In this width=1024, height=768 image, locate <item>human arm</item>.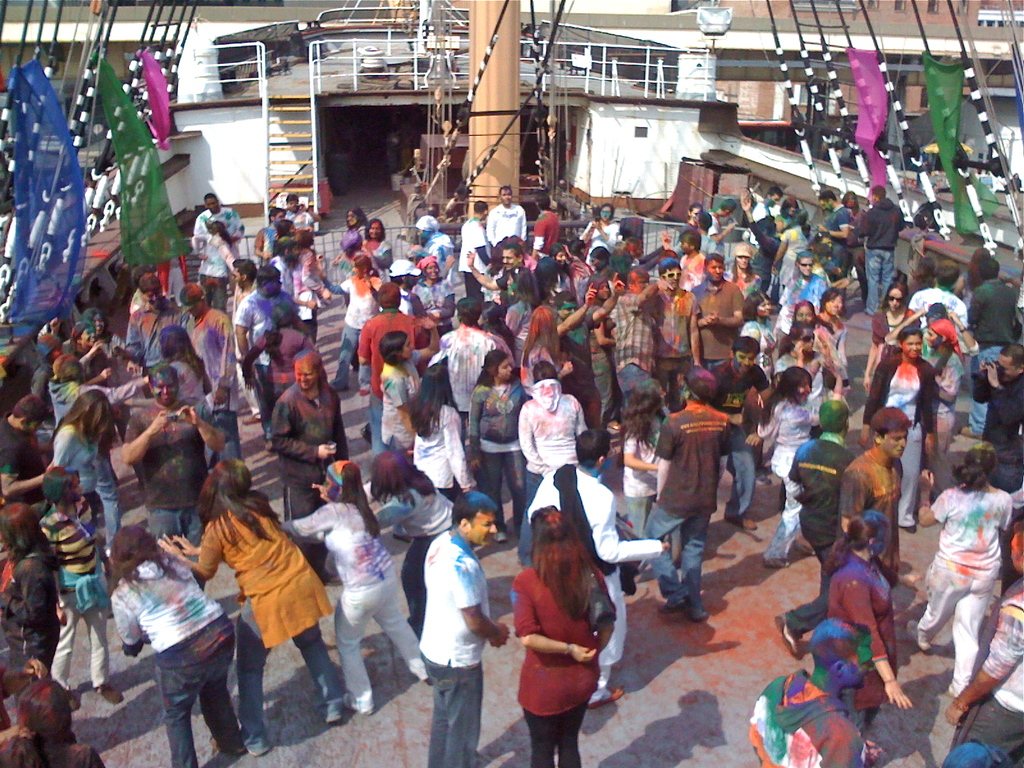
Bounding box: <bbox>461, 246, 505, 291</bbox>.
